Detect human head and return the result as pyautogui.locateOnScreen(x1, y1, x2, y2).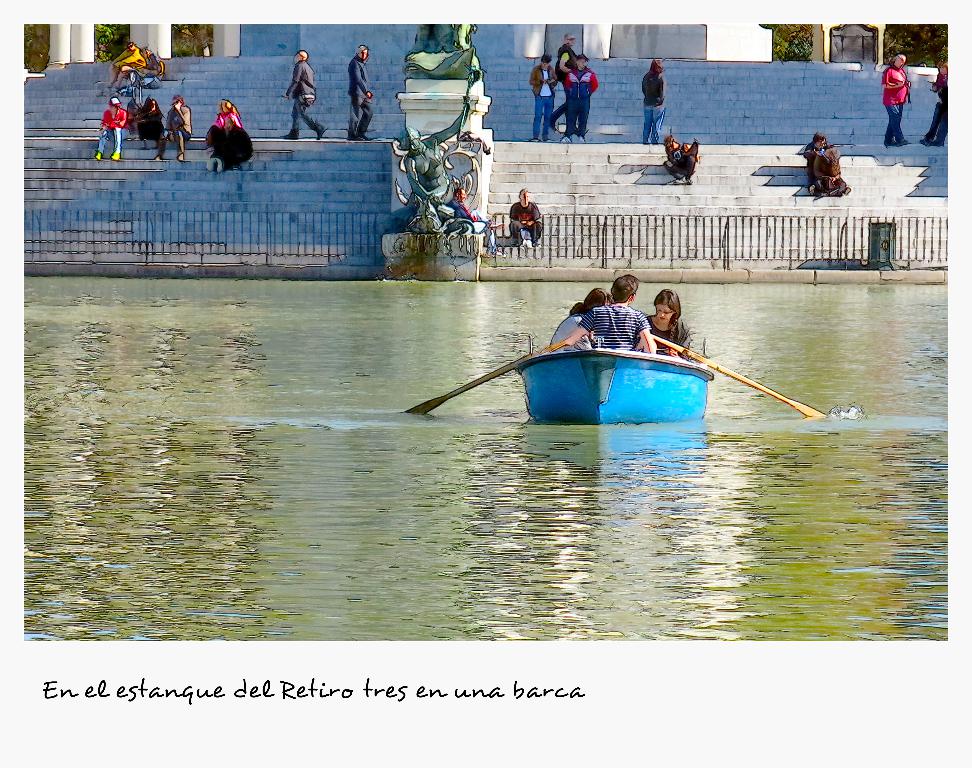
pyautogui.locateOnScreen(172, 92, 183, 106).
